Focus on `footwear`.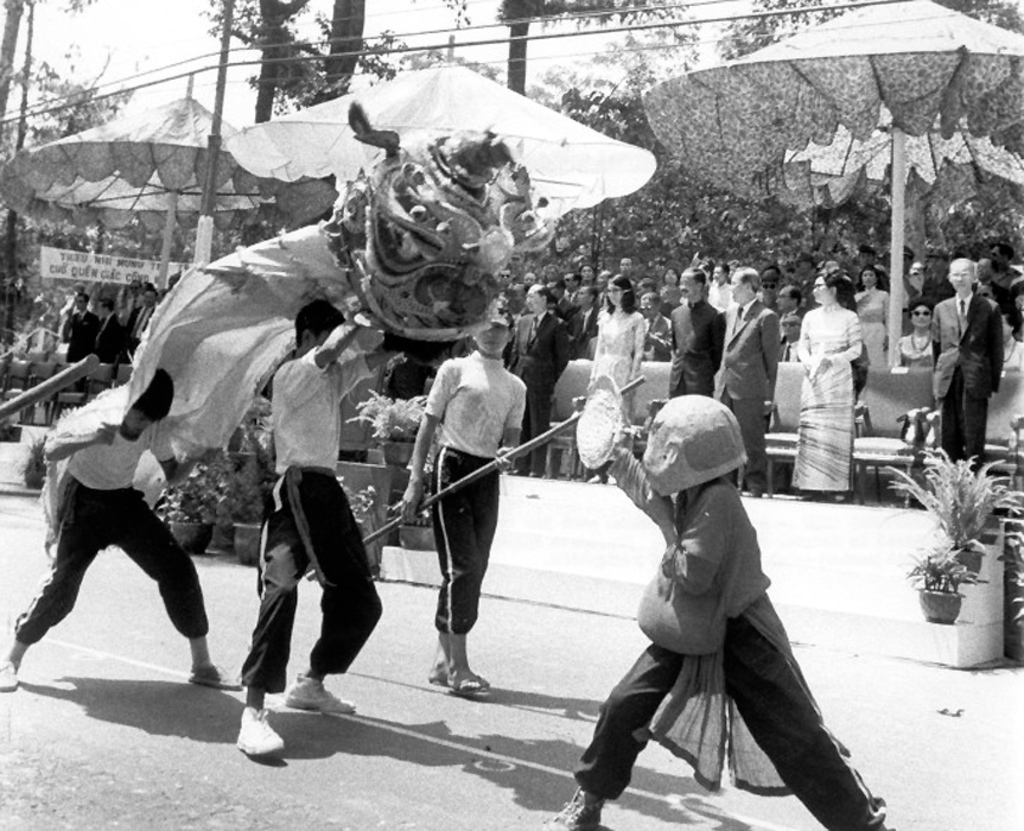
Focused at locate(0, 661, 24, 693).
